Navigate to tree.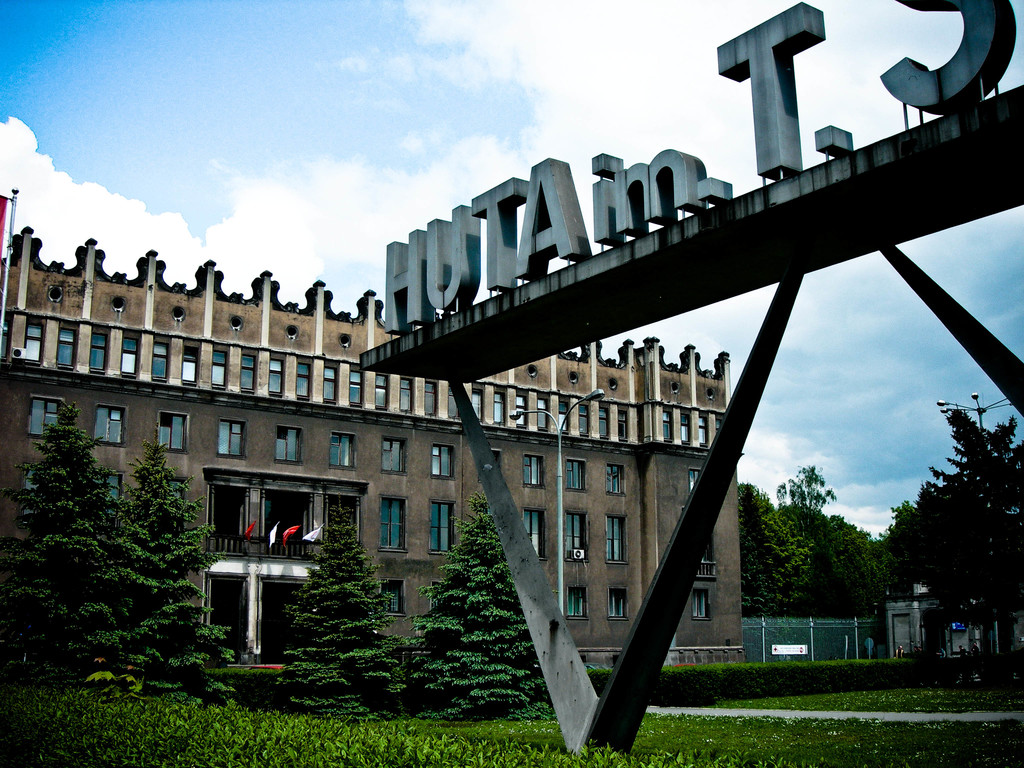
Navigation target: 274 504 417 719.
